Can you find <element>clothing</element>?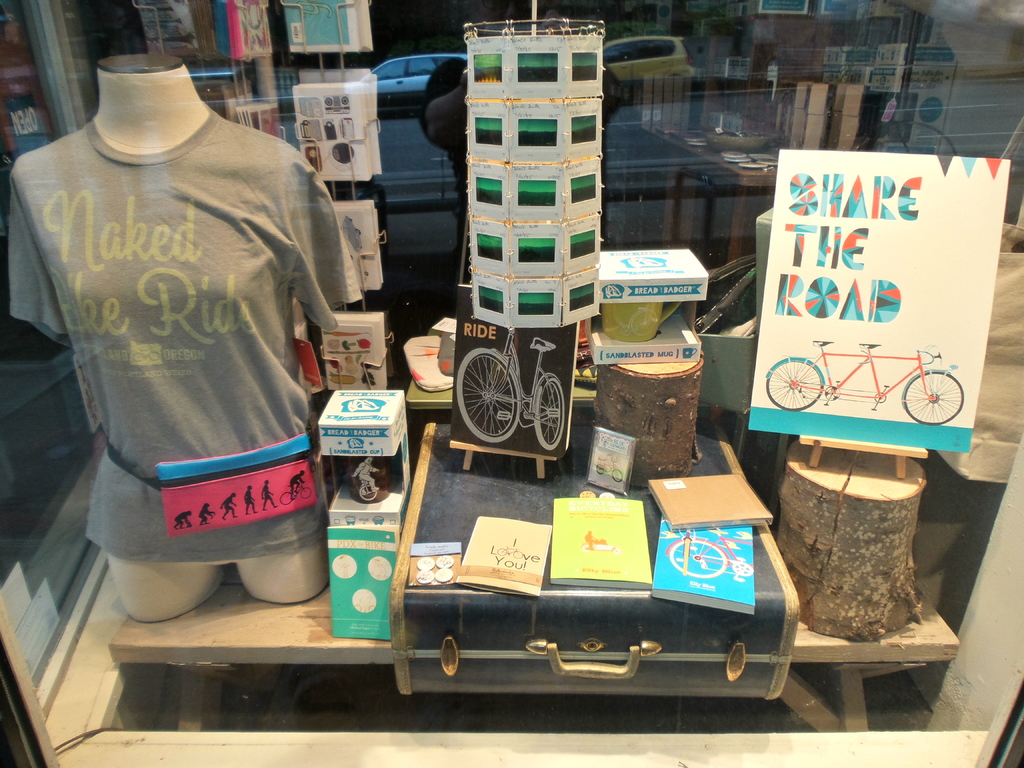
Yes, bounding box: 28/57/344/628.
